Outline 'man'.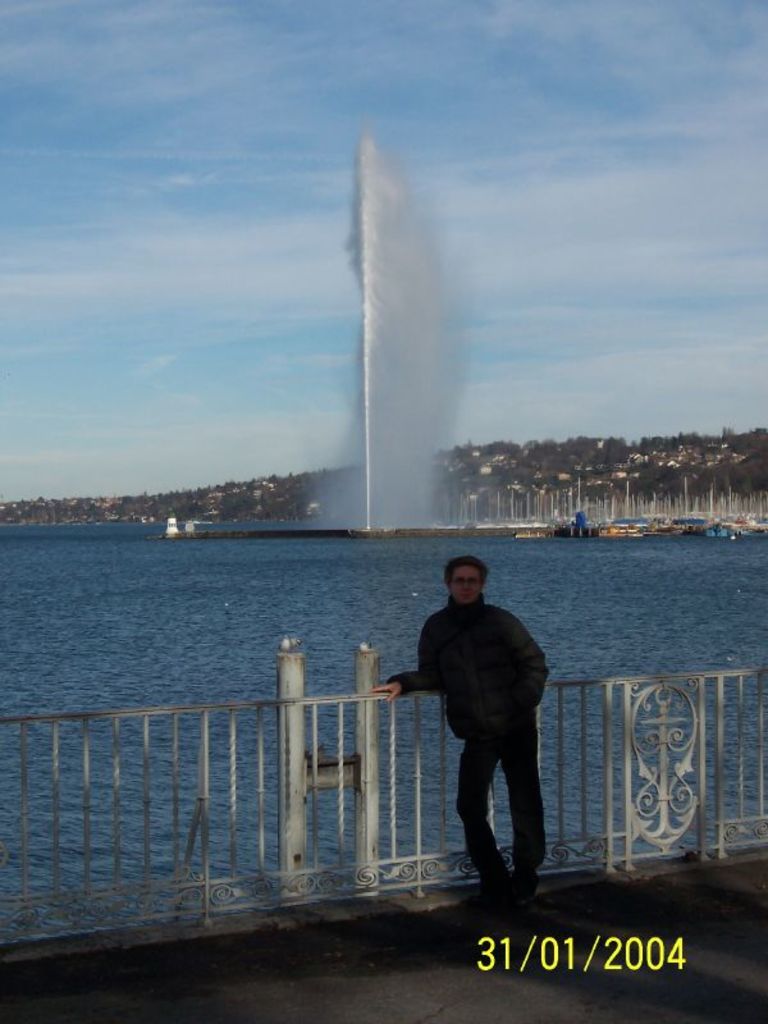
Outline: bbox=[397, 540, 561, 920].
